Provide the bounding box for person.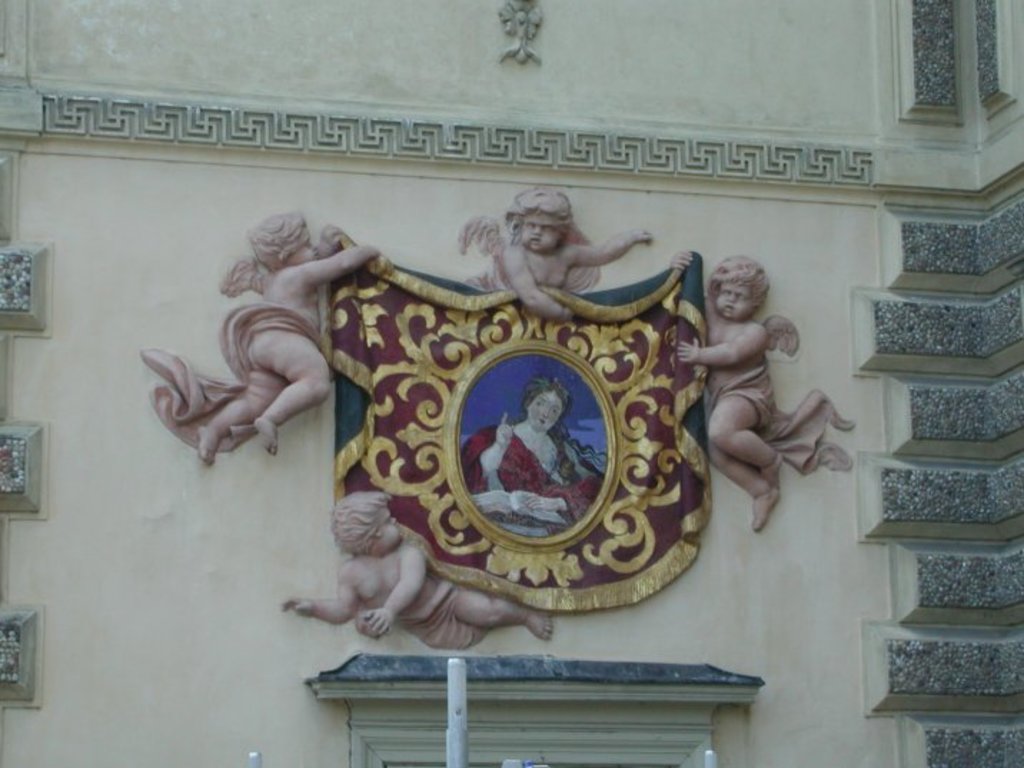
region(130, 207, 382, 472).
